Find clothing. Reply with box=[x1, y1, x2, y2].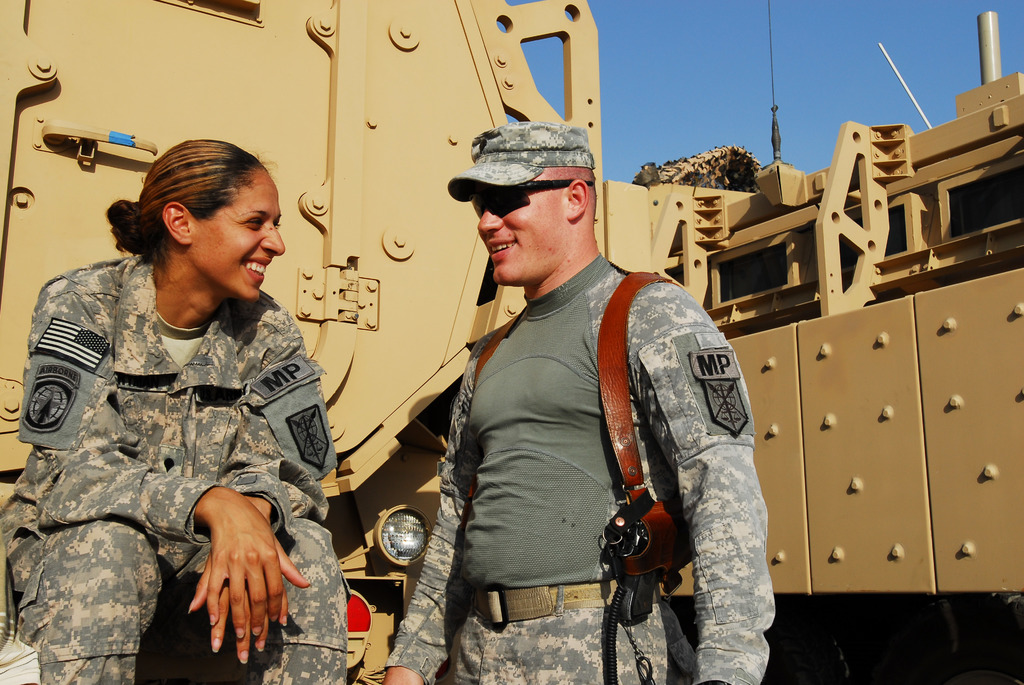
box=[385, 258, 783, 684].
